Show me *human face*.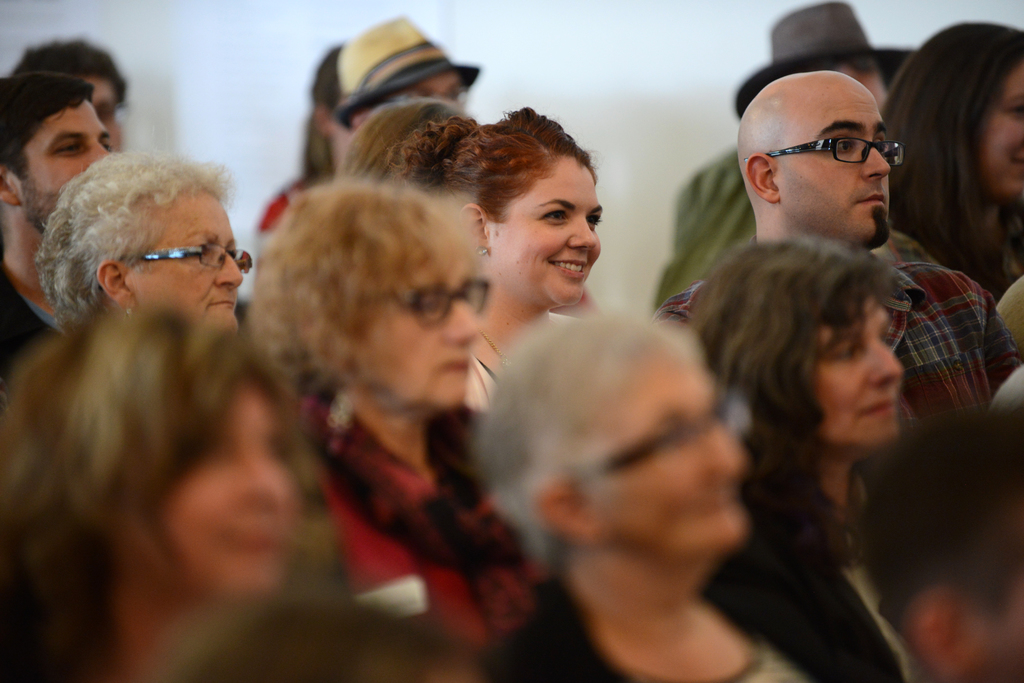
*human face* is here: left=975, top=56, right=1023, bottom=198.
